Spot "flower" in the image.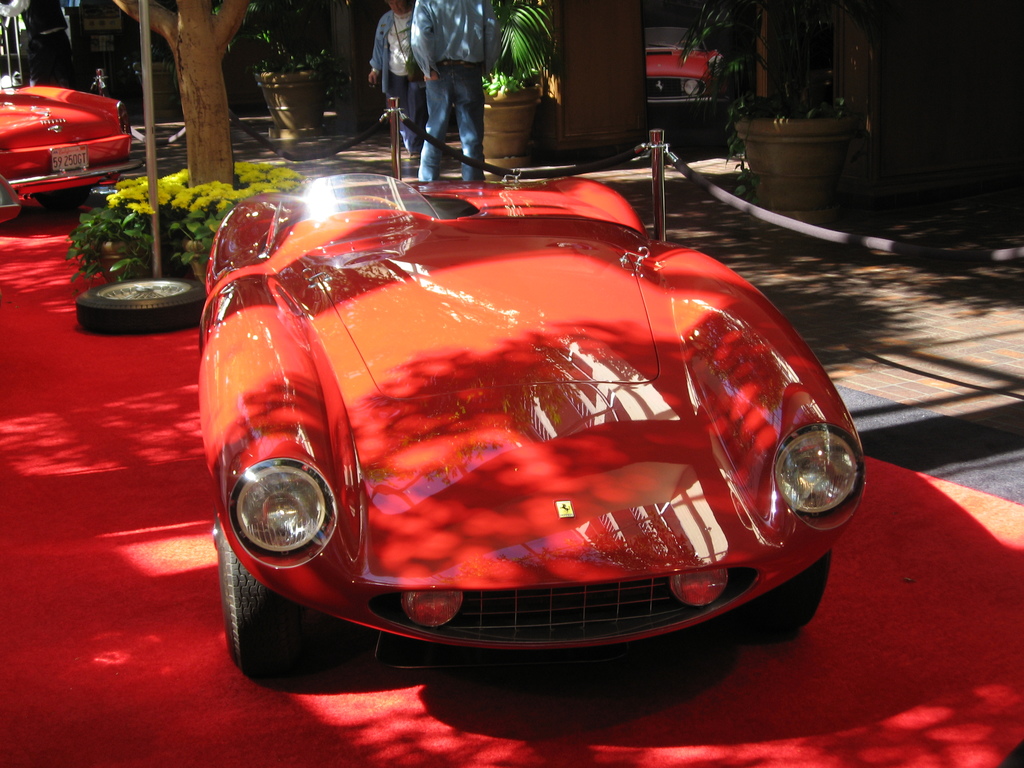
"flower" found at <region>186, 201, 205, 213</region>.
